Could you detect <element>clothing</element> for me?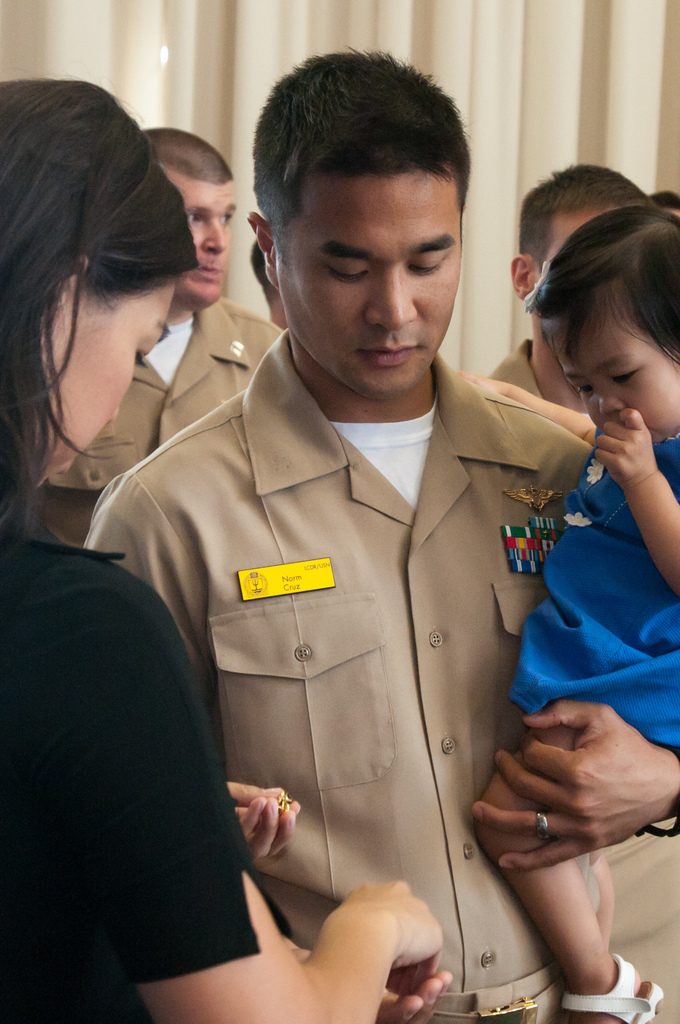
Detection result: crop(507, 431, 677, 750).
